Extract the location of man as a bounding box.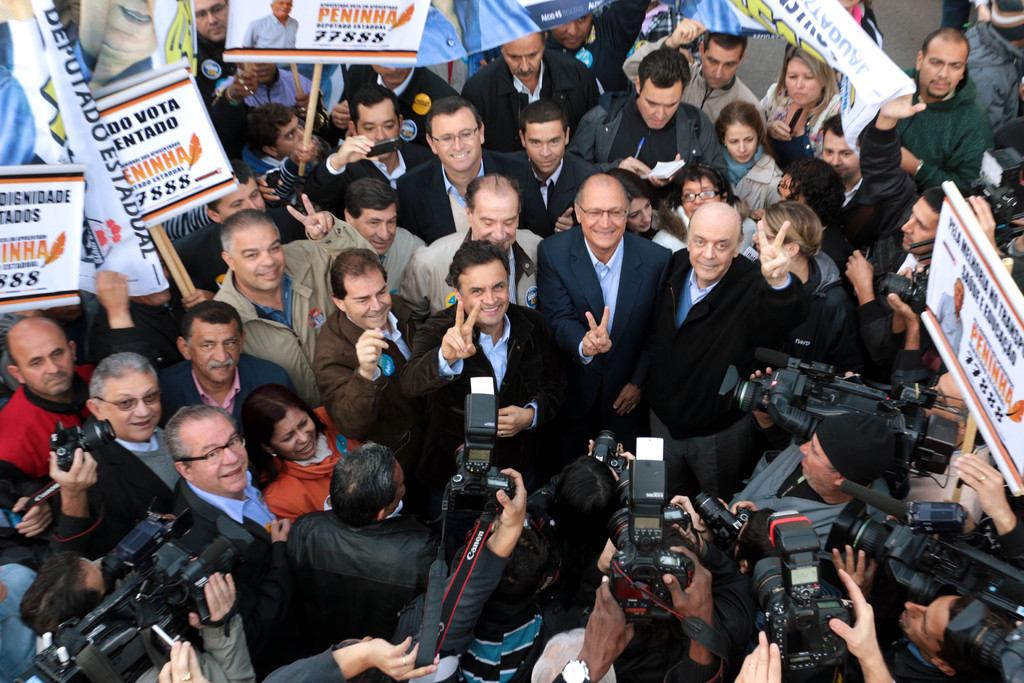
detection(334, 60, 460, 147).
